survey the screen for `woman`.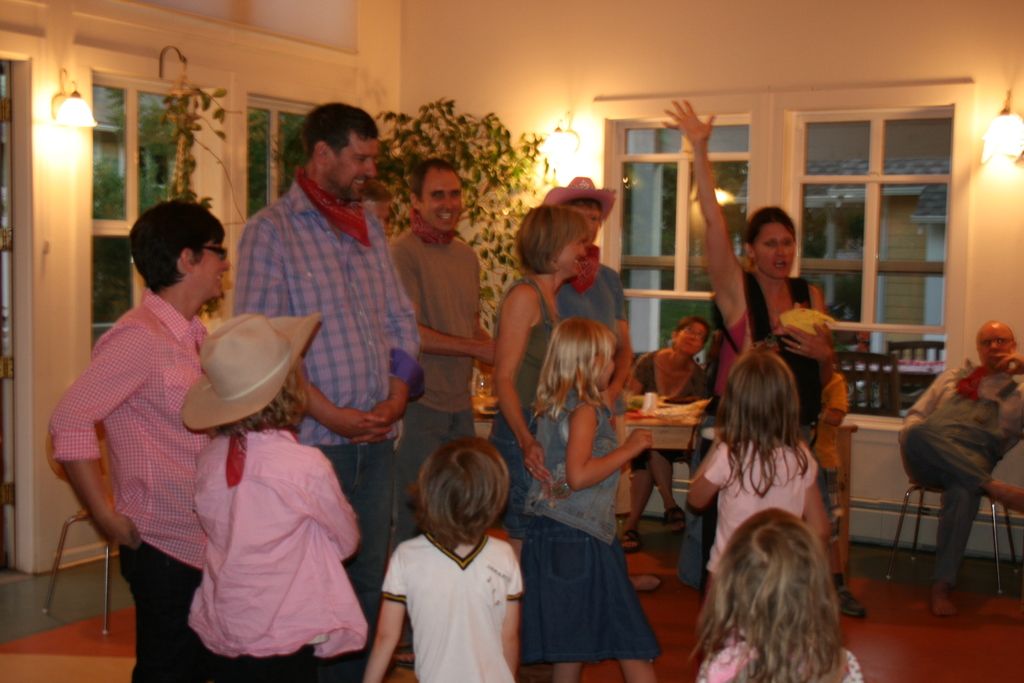
Survey found: 555 180 637 419.
